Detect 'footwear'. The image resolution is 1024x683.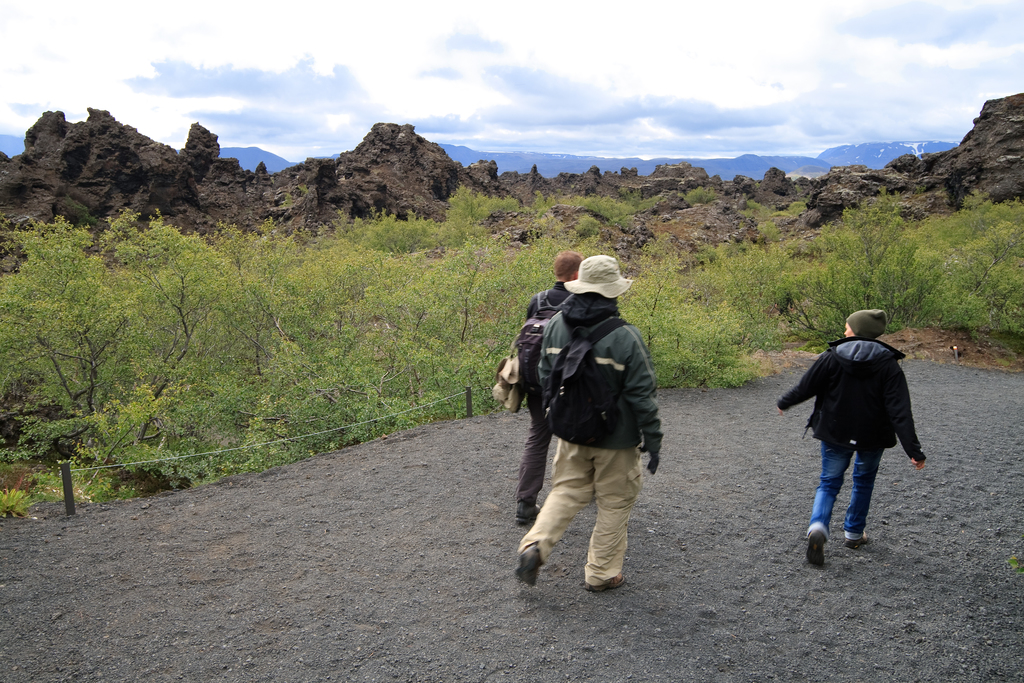
left=513, top=542, right=542, bottom=591.
